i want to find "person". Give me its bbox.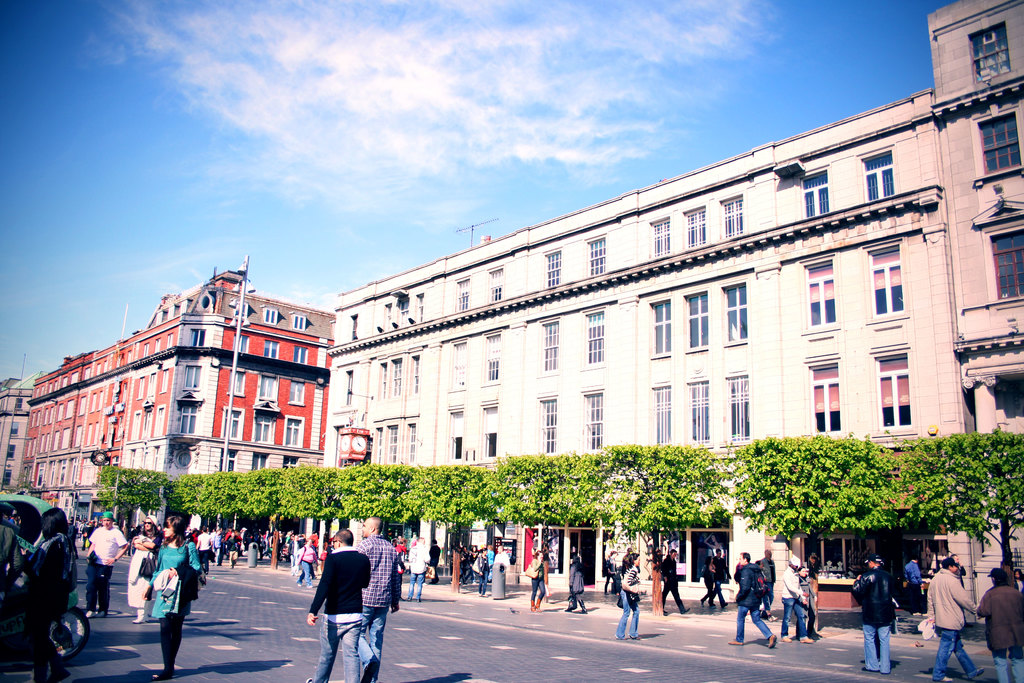
x1=979, y1=571, x2=1023, y2=682.
